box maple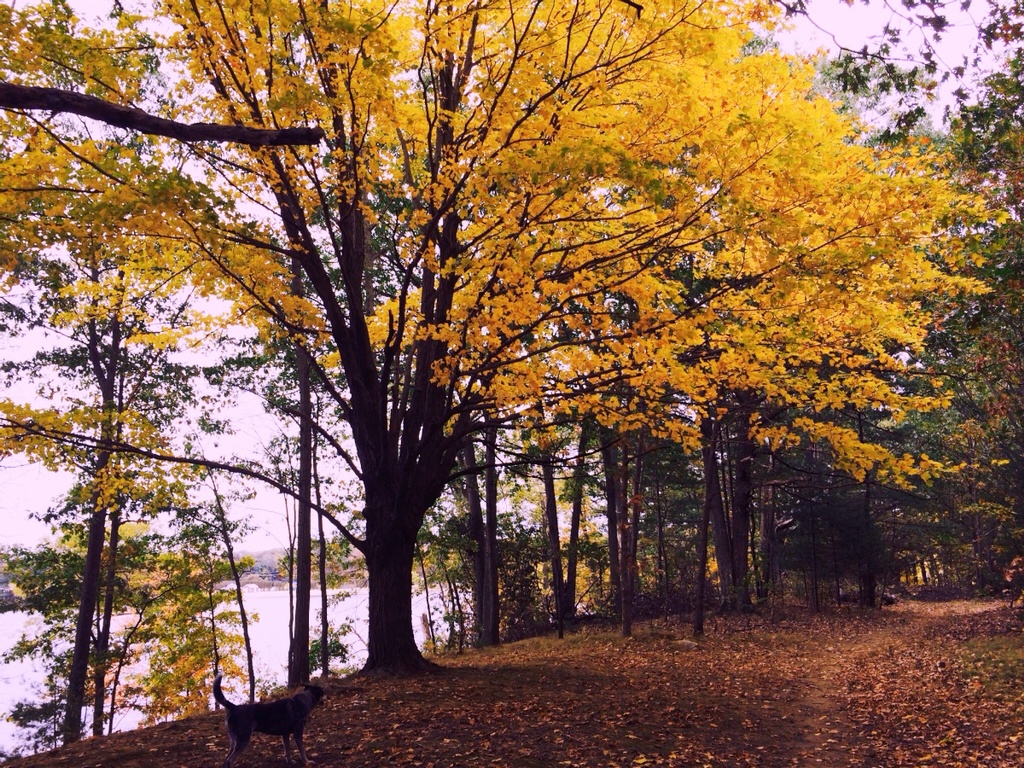
[x1=934, y1=0, x2=1023, y2=610]
